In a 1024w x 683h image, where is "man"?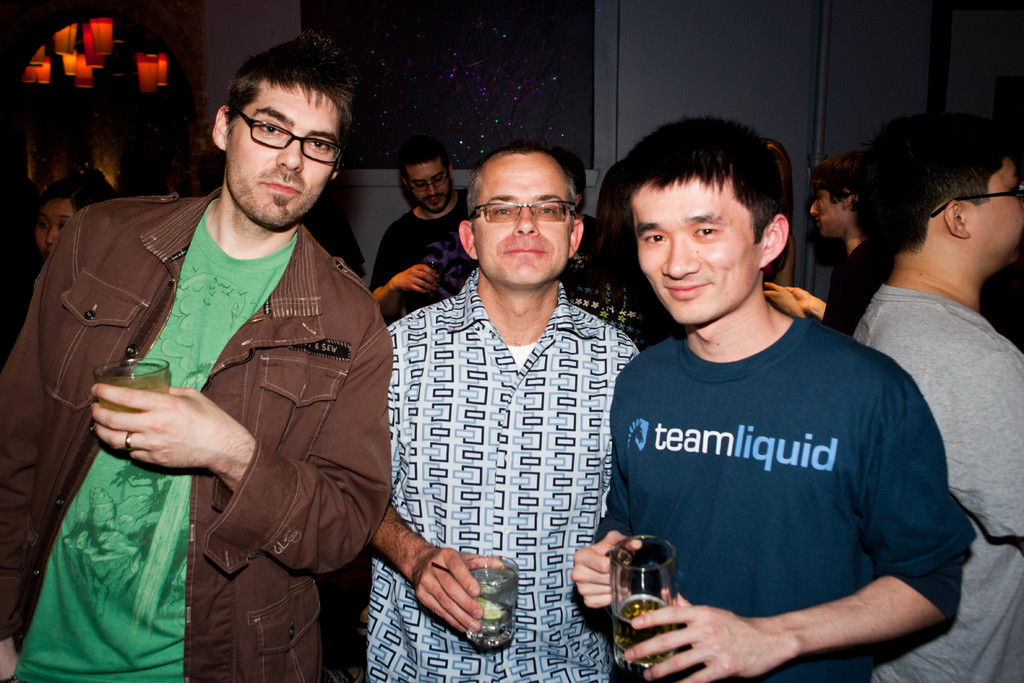
BBox(365, 147, 645, 682).
